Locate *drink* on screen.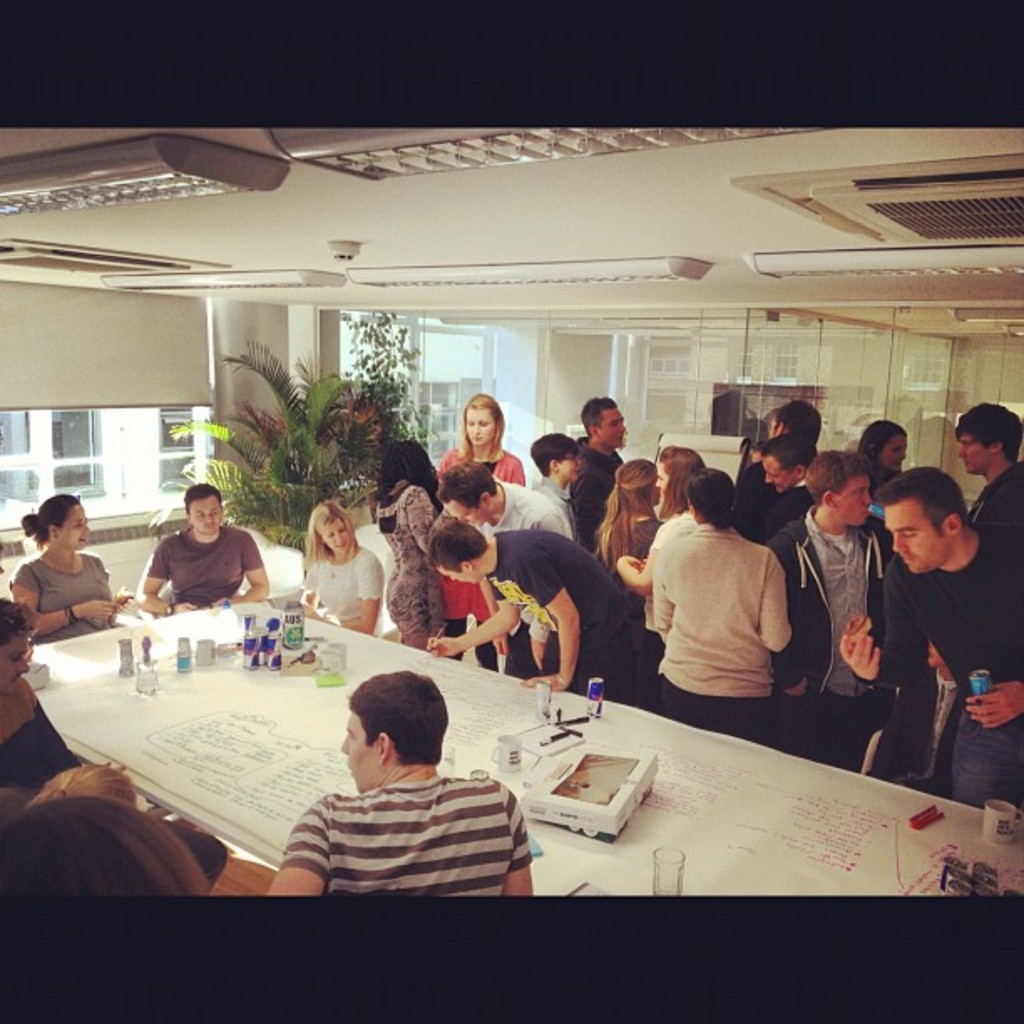
On screen at Rect(264, 631, 284, 671).
